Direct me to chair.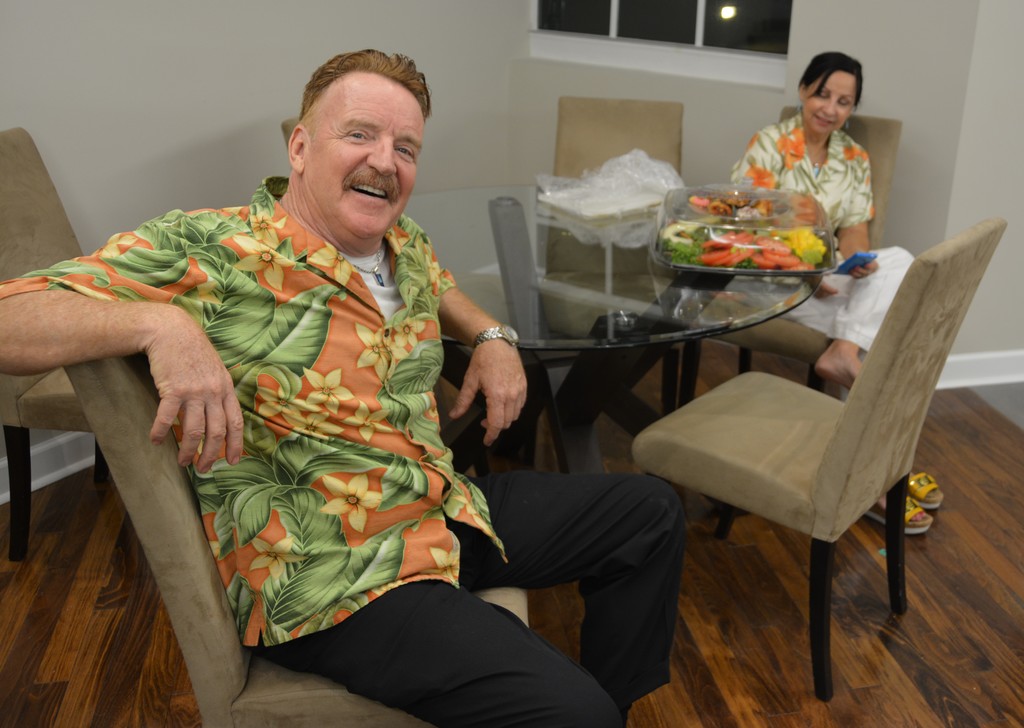
Direction: <box>630,212,1005,704</box>.
